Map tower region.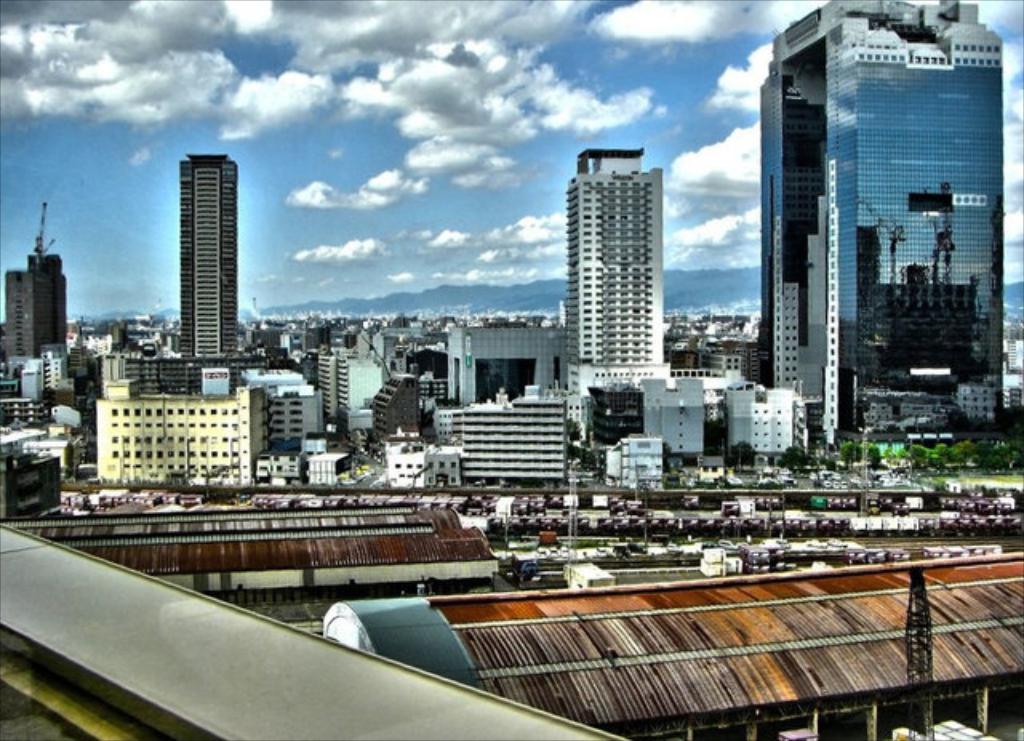
Mapped to 310 338 389 426.
